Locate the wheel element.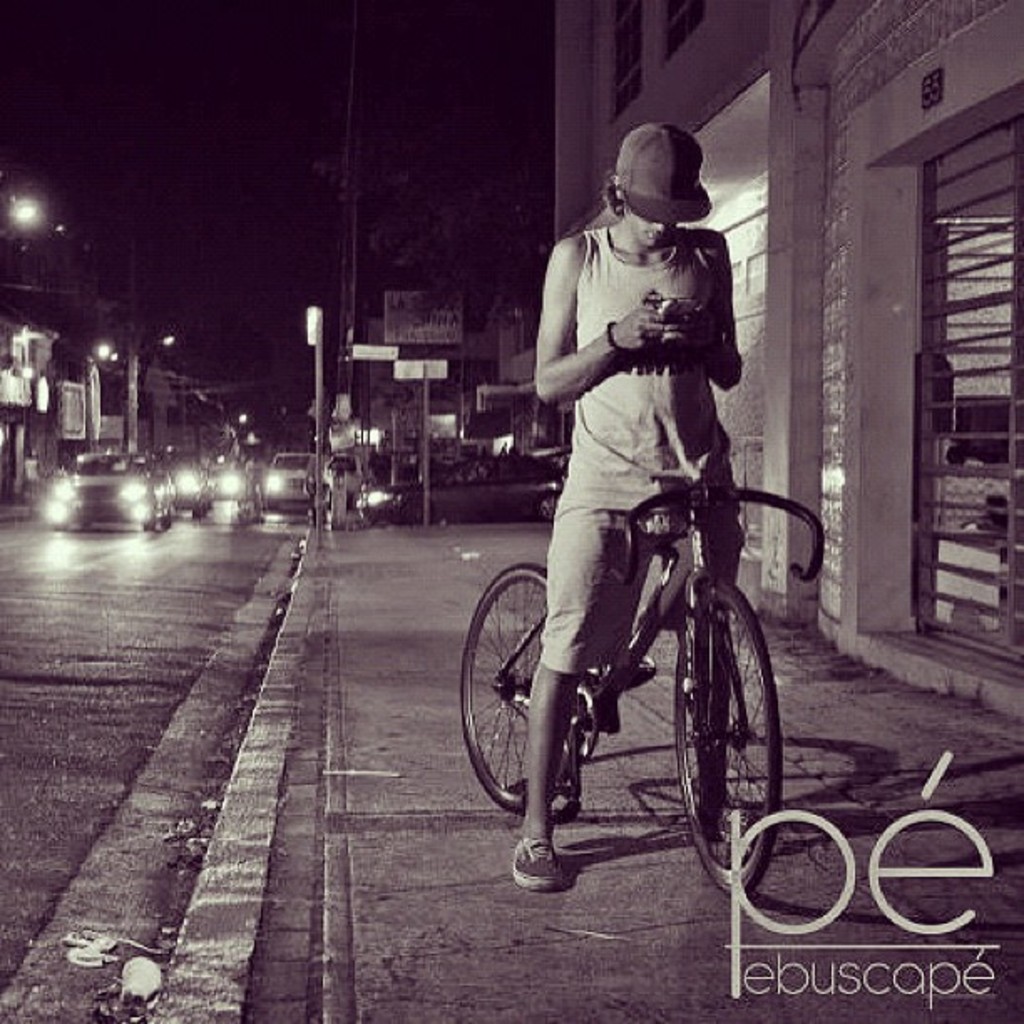
Element bbox: x1=80 y1=525 x2=87 y2=534.
